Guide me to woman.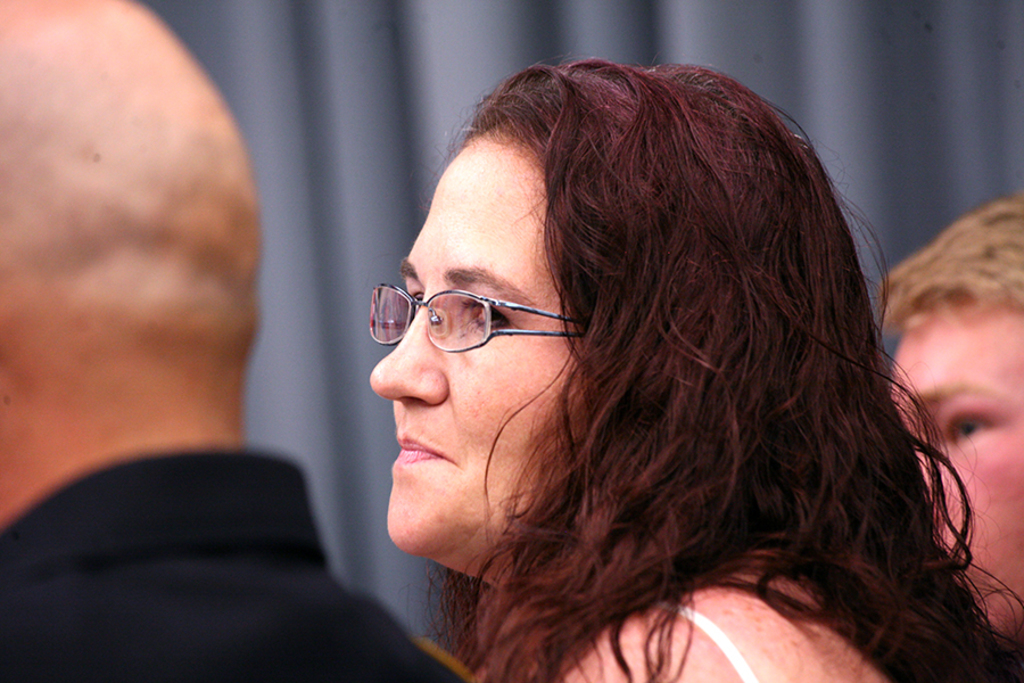
Guidance: bbox=(265, 60, 951, 674).
